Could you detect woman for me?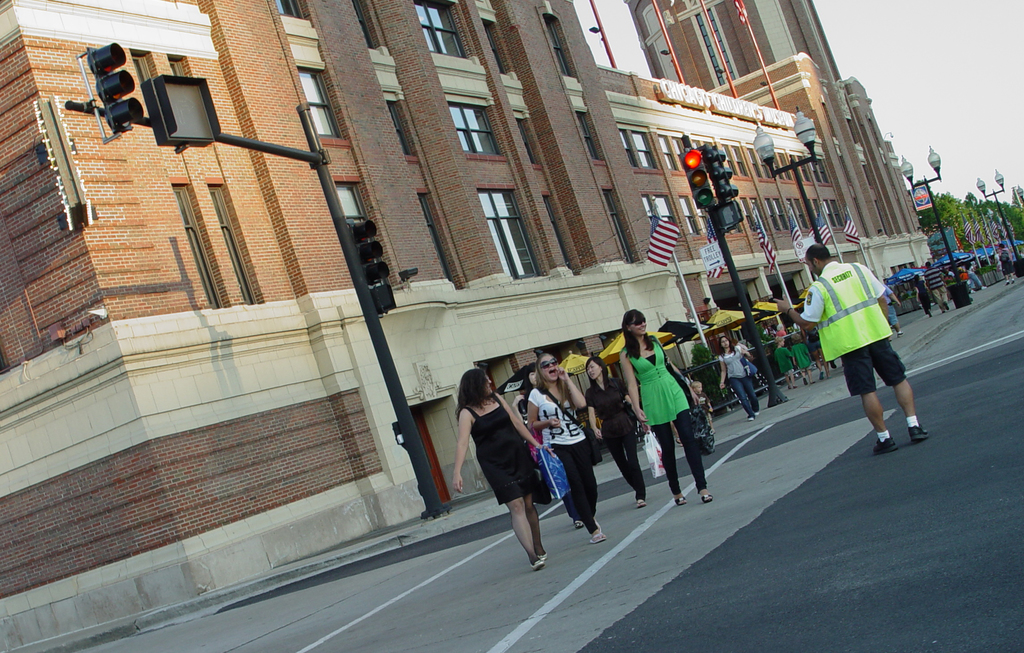
Detection result: x1=618 y1=305 x2=715 y2=505.
